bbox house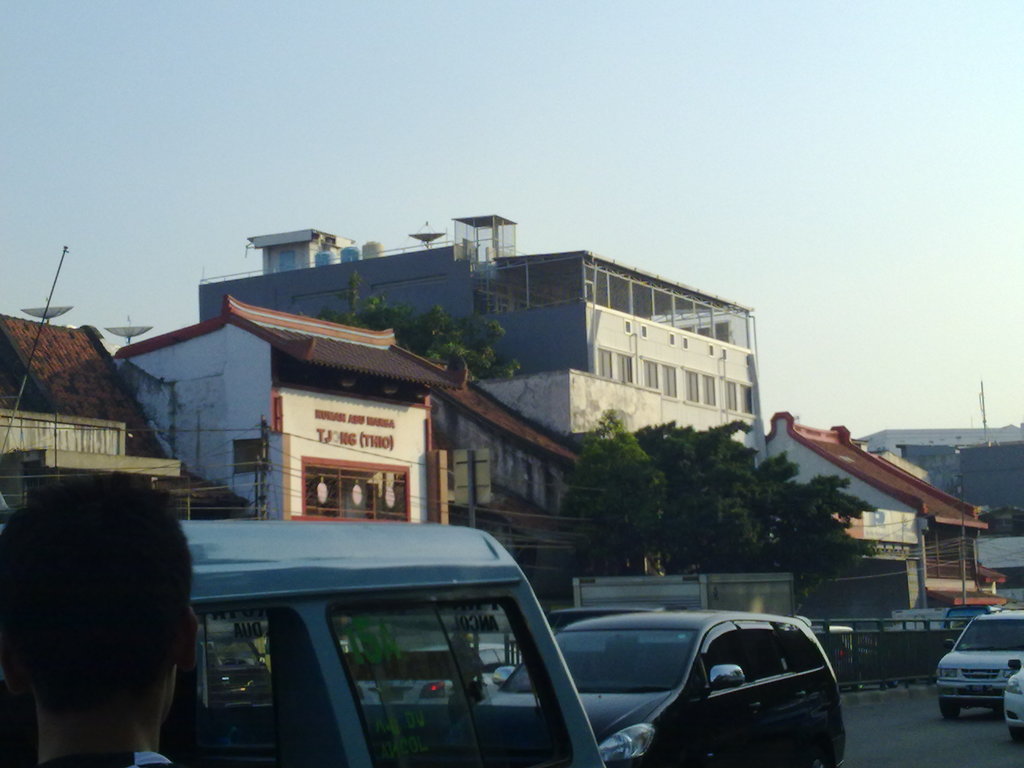
region(111, 291, 579, 604)
